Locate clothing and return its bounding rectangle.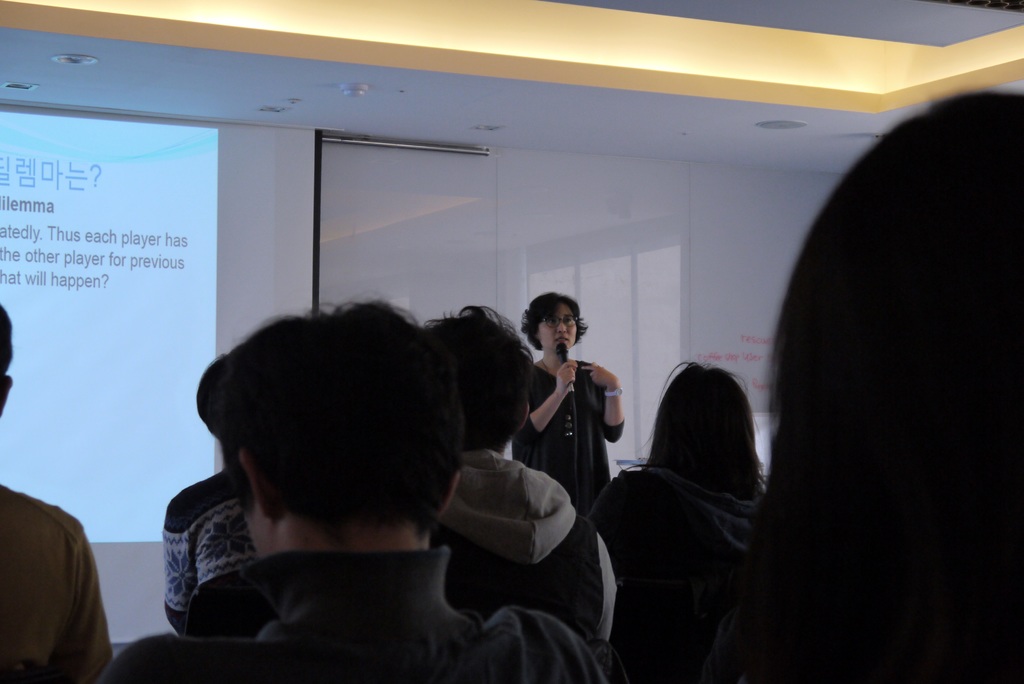
(509,362,626,628).
